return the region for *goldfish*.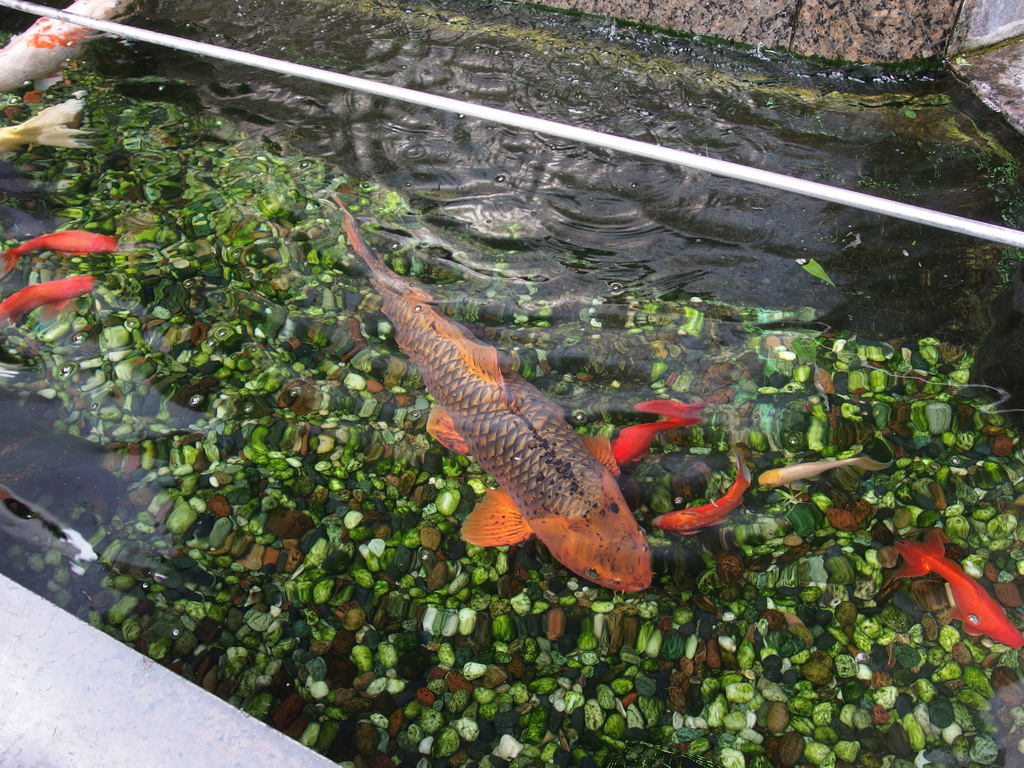
(left=613, top=424, right=698, bottom=463).
